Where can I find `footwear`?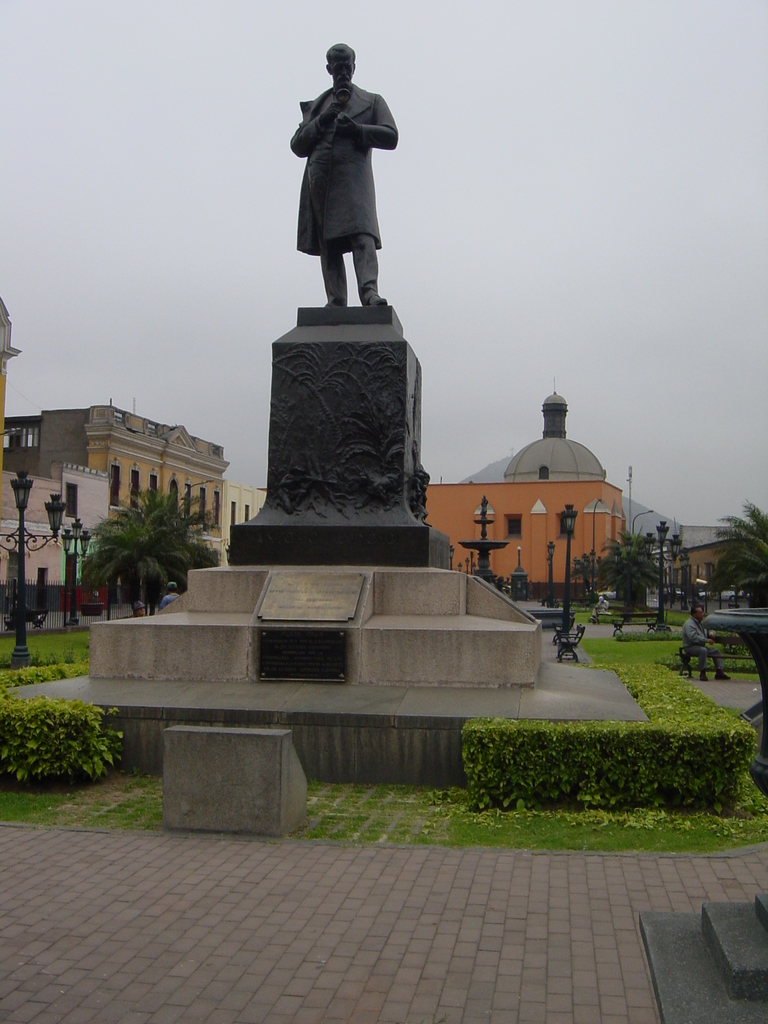
You can find it at (696, 671, 707, 681).
